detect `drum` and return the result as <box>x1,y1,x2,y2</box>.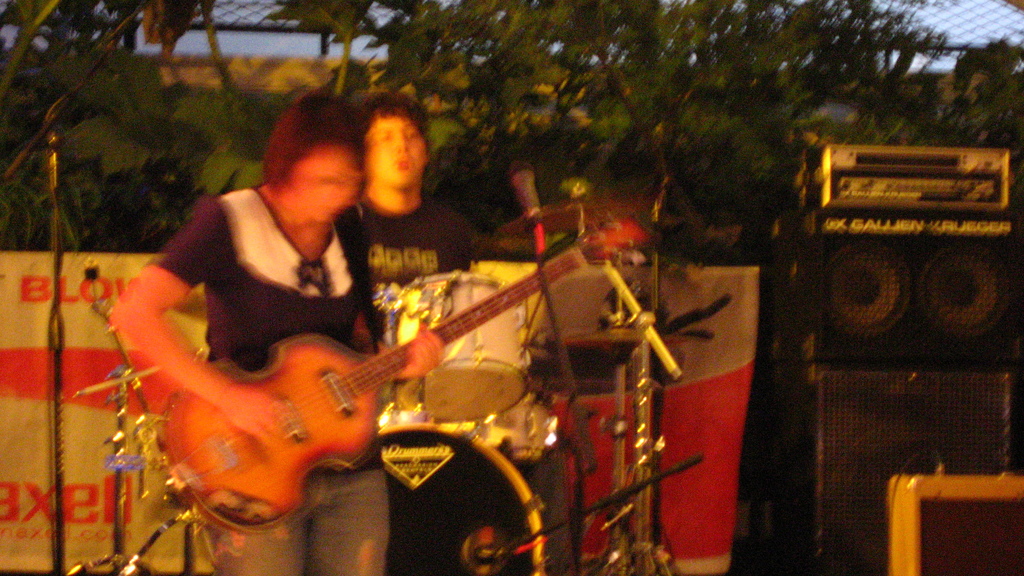
<box>474,378,559,463</box>.
